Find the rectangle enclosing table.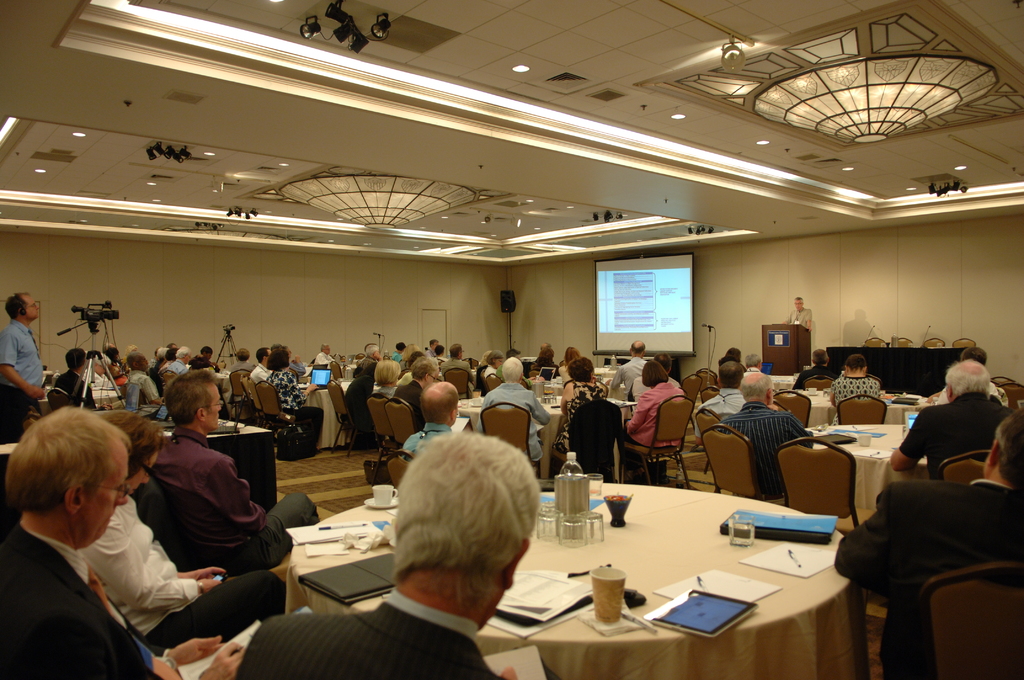
(320,360,357,388).
